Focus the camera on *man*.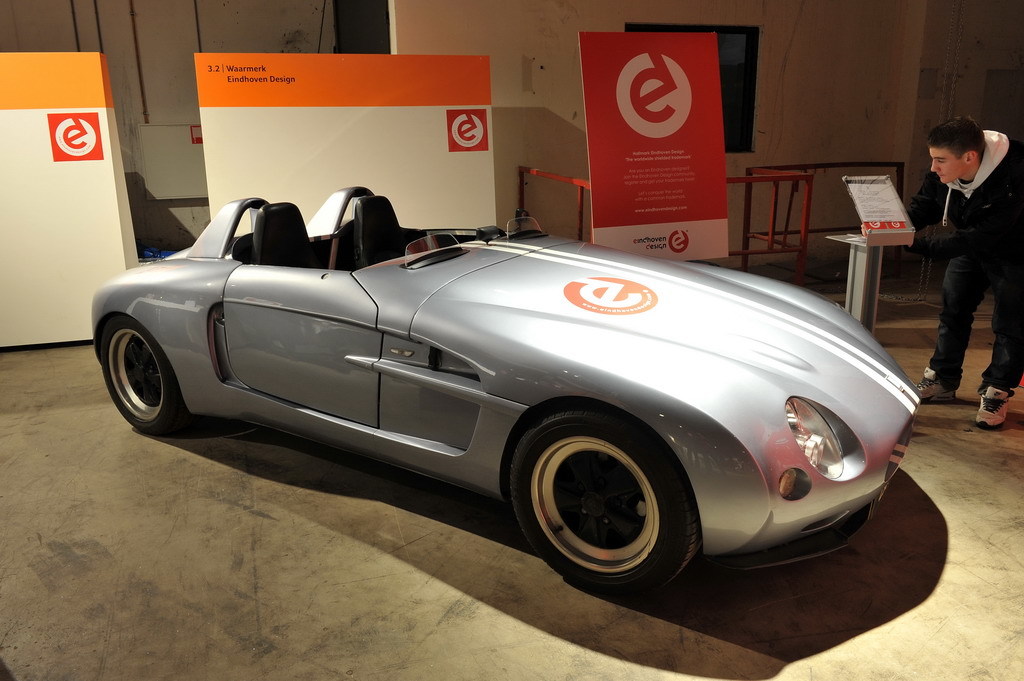
Focus region: {"x1": 905, "y1": 117, "x2": 1023, "y2": 431}.
